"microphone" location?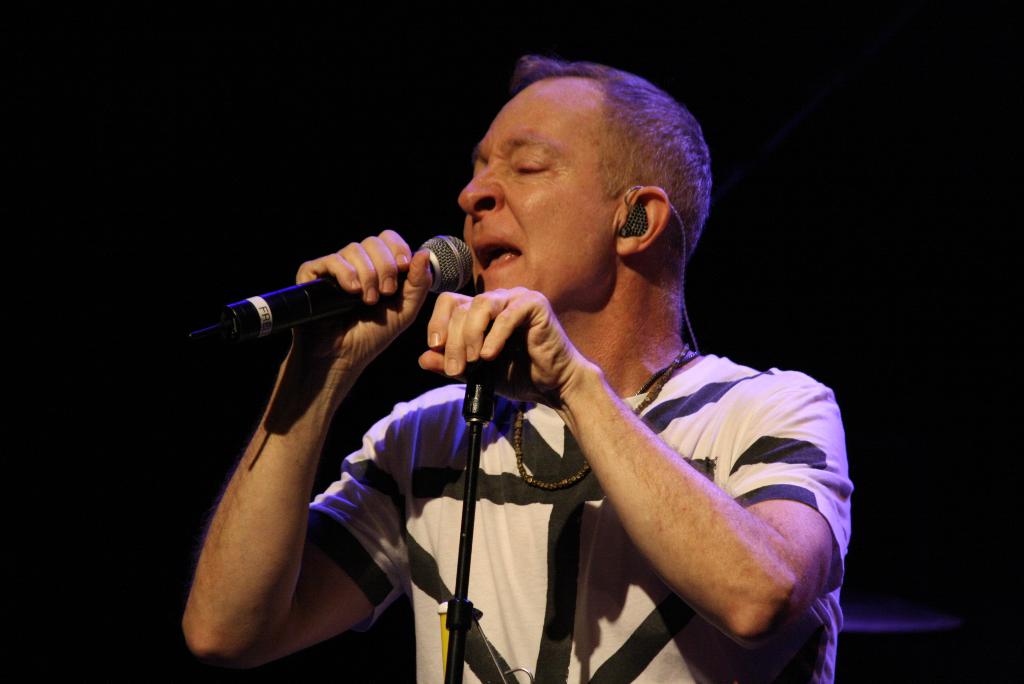
l=200, t=233, r=472, b=359
